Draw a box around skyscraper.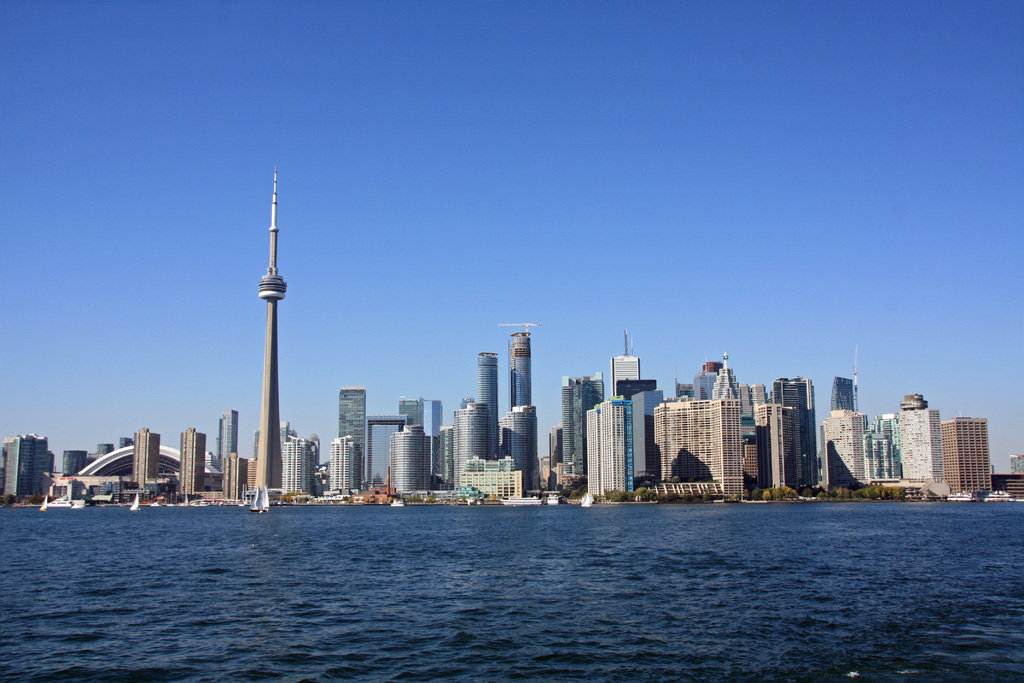
<box>495,320,547,503</box>.
